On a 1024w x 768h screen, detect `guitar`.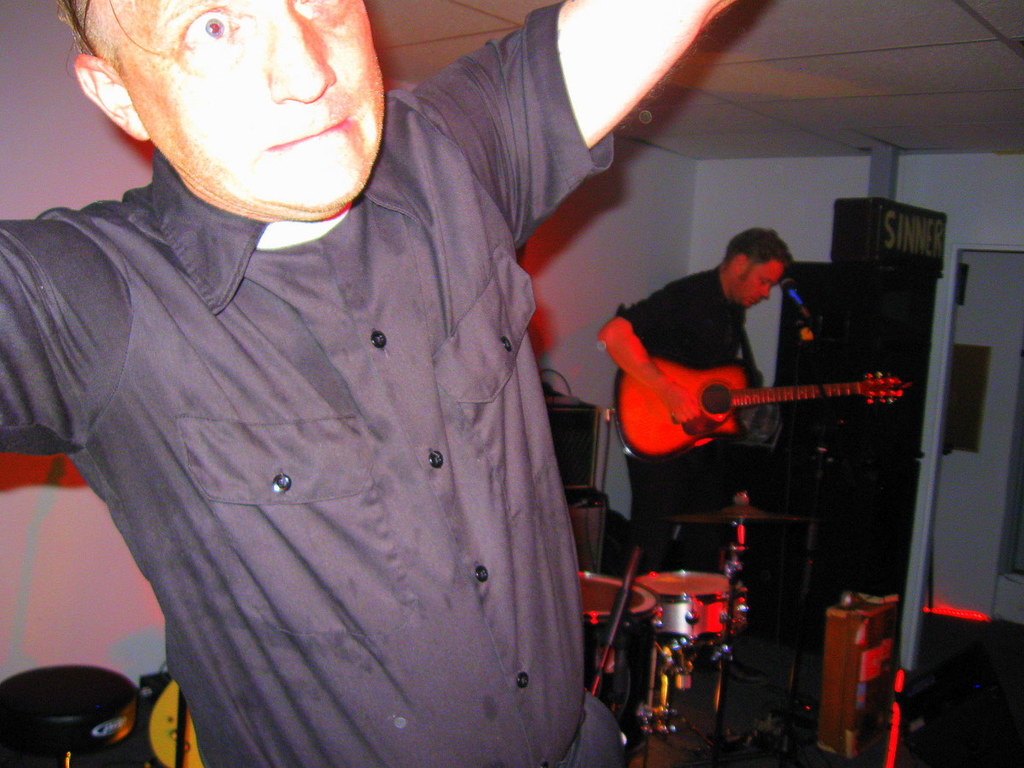
box=[608, 339, 931, 469].
